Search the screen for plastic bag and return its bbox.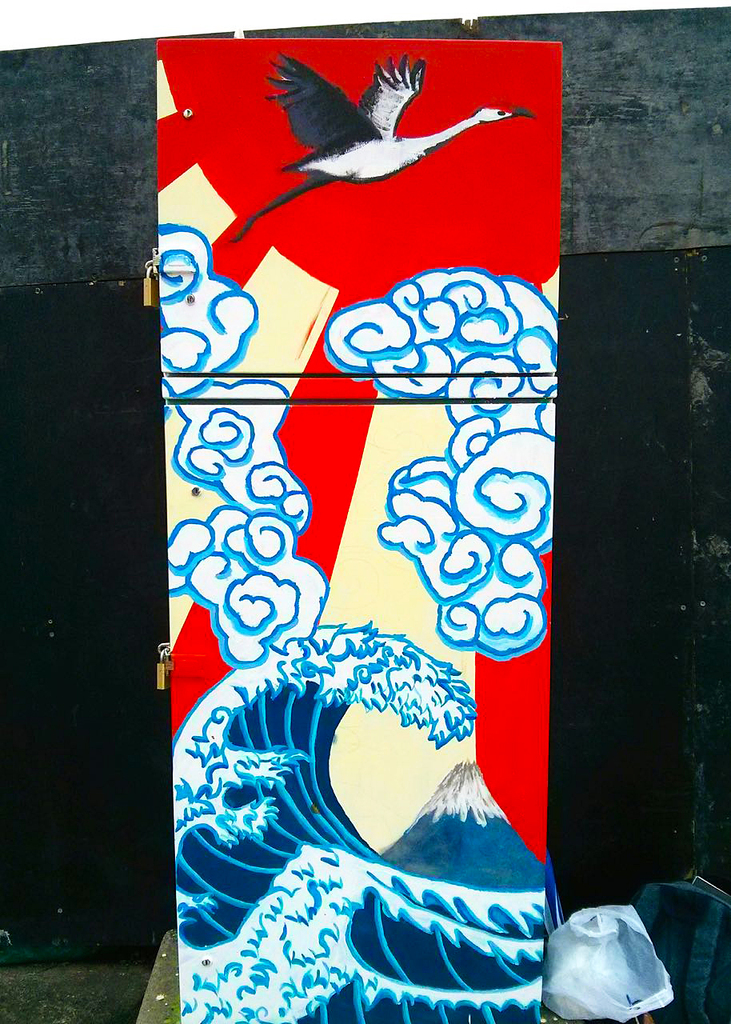
Found: (x1=540, y1=905, x2=677, y2=1023).
